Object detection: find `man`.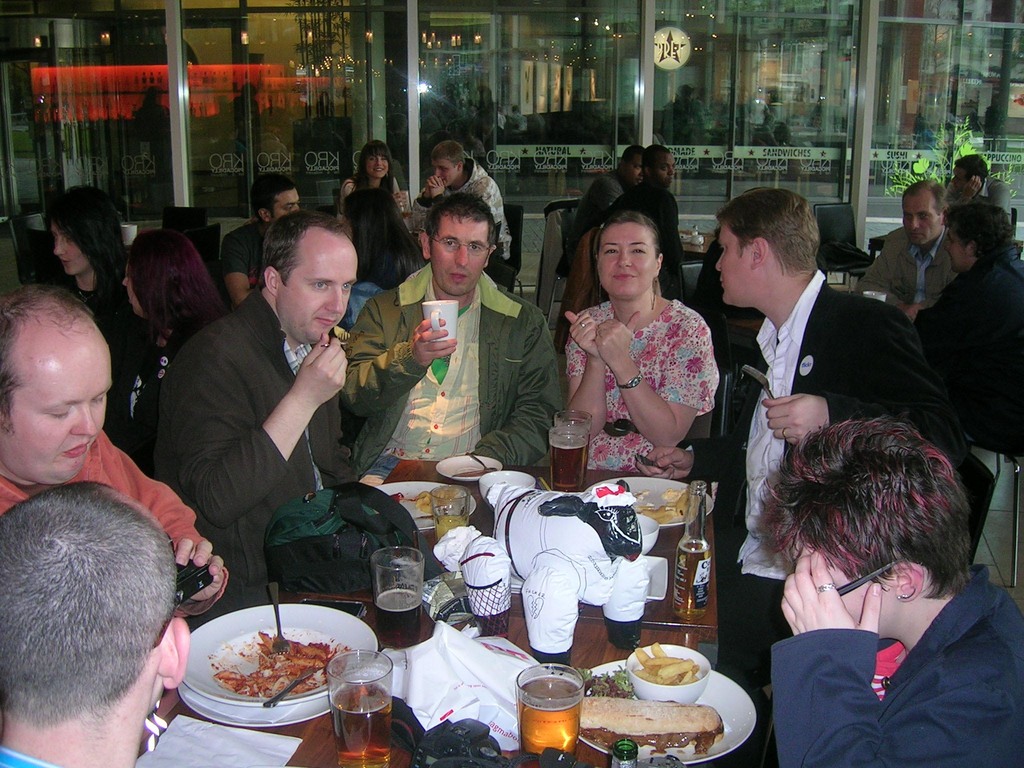
411,140,518,263.
